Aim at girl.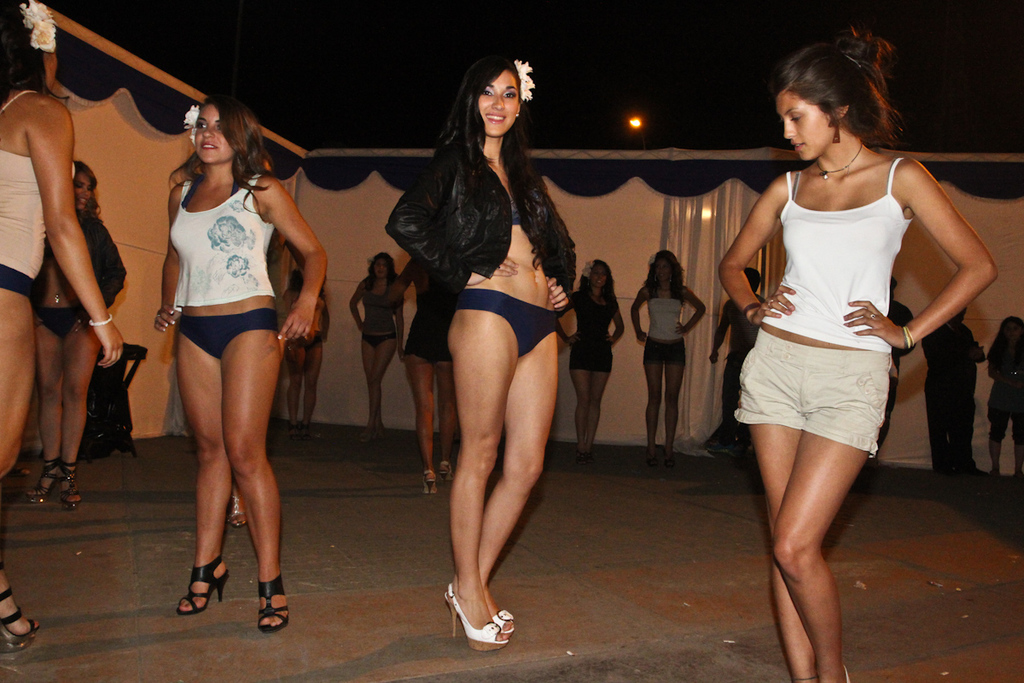
Aimed at box=[271, 255, 335, 412].
